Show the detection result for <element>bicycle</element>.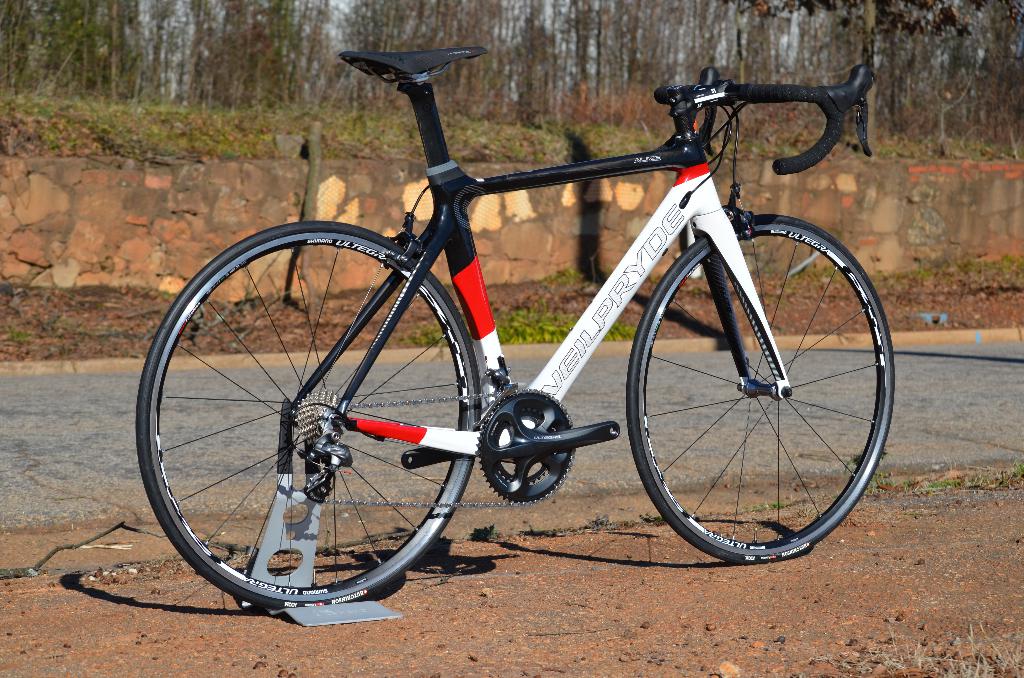
133,10,930,620.
